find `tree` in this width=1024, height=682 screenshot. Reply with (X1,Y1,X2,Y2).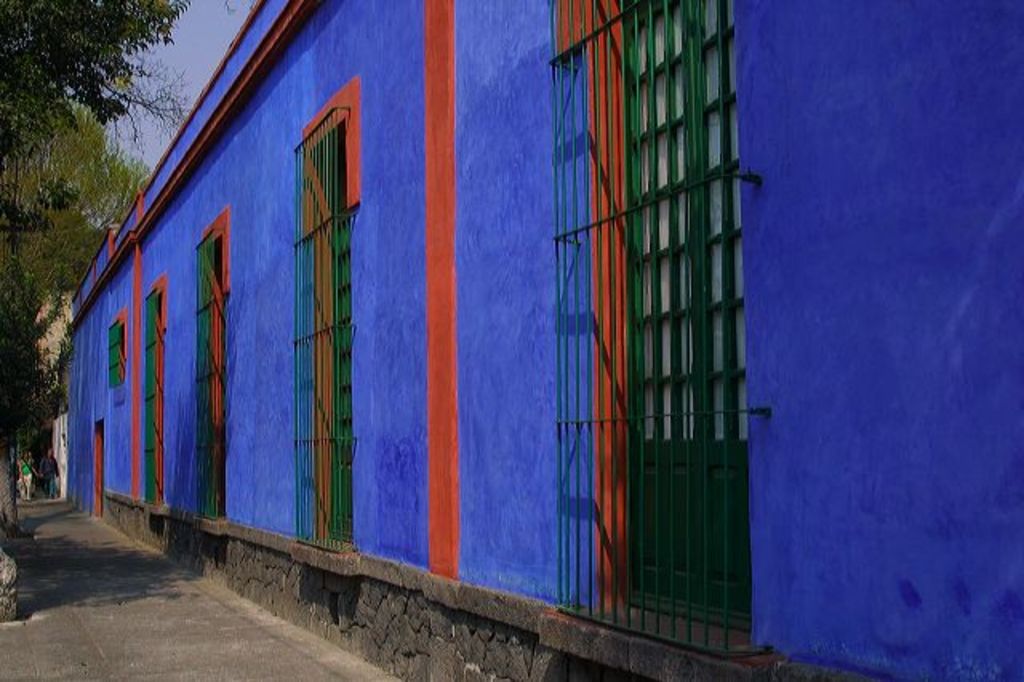
(0,0,208,165).
